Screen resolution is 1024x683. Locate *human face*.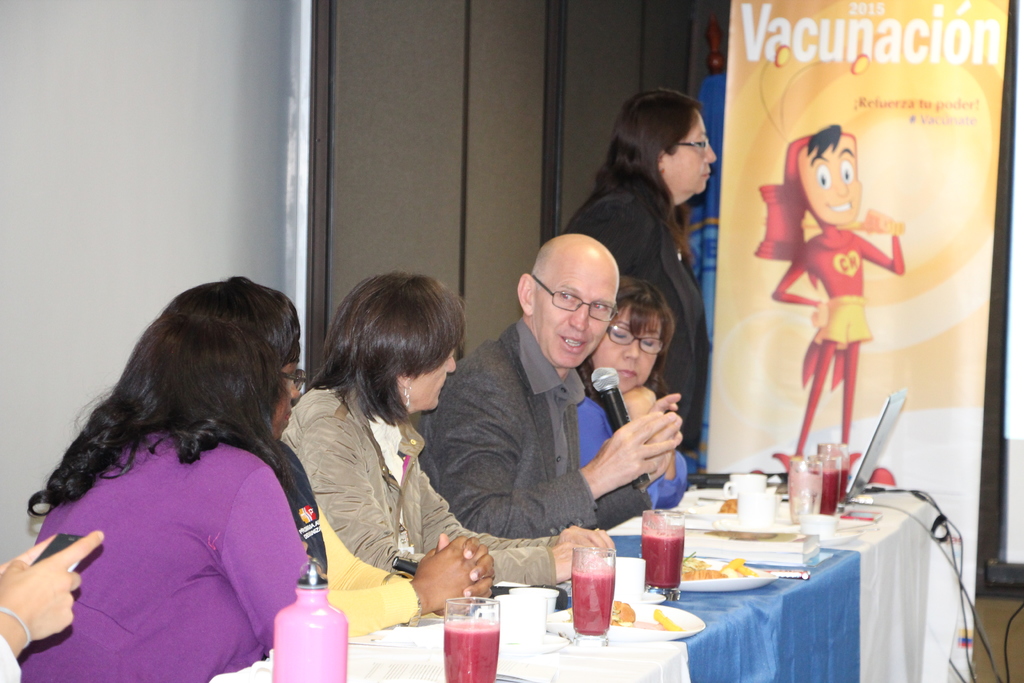
box=[268, 361, 297, 441].
